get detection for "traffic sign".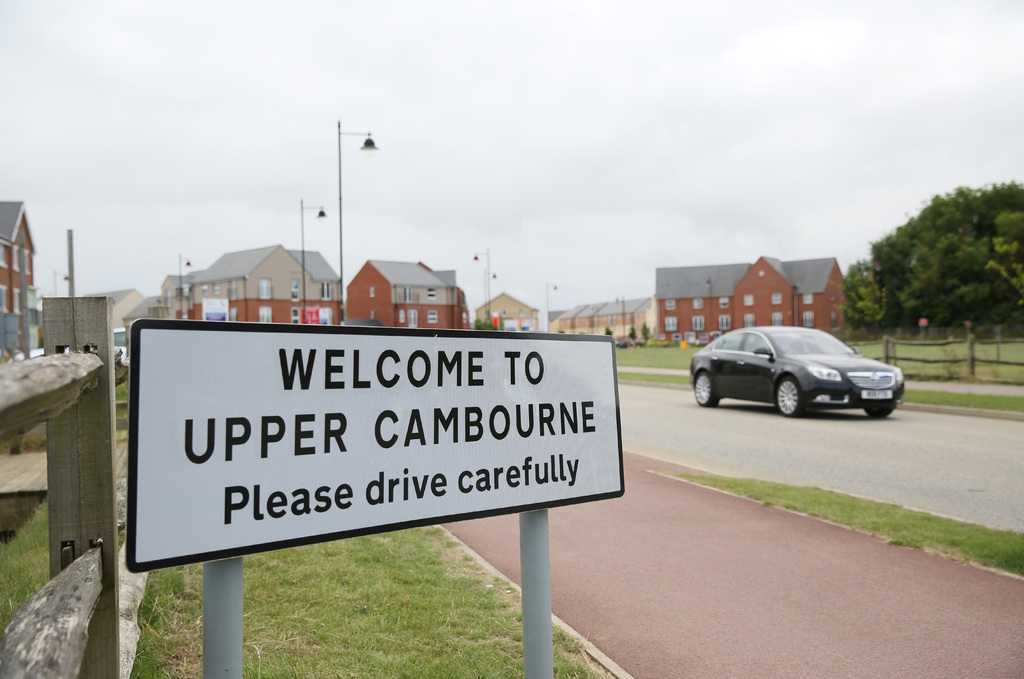
Detection: 120/319/627/573.
